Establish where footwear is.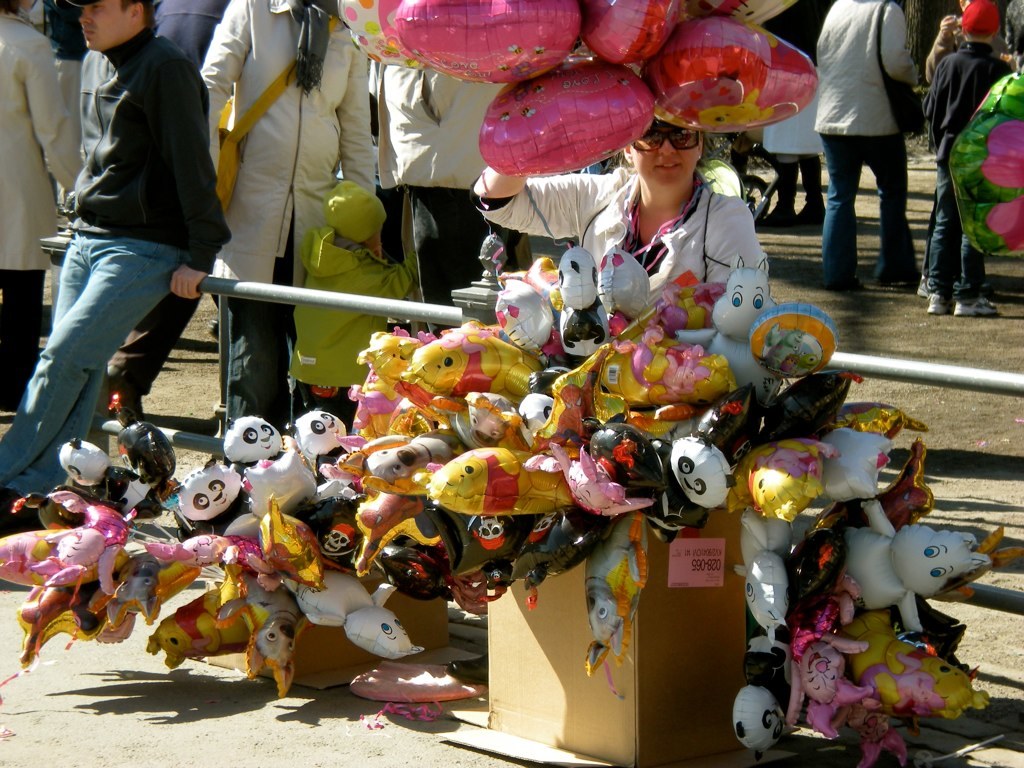
Established at (x1=105, y1=368, x2=147, y2=423).
